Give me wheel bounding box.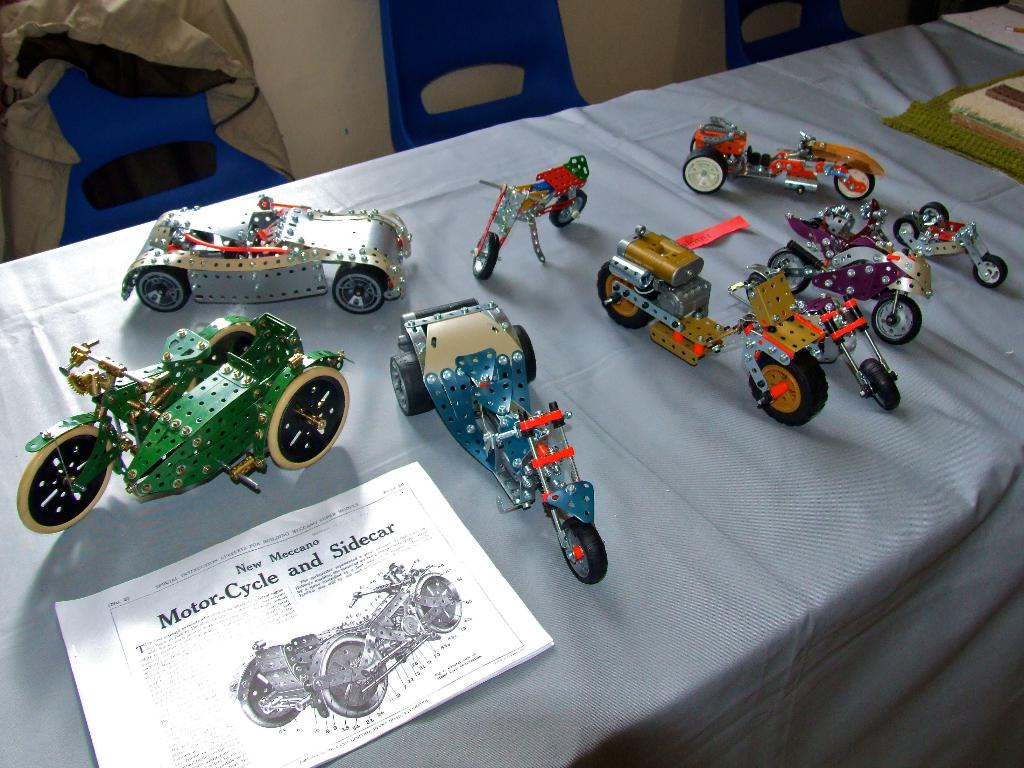
bbox(593, 256, 648, 335).
